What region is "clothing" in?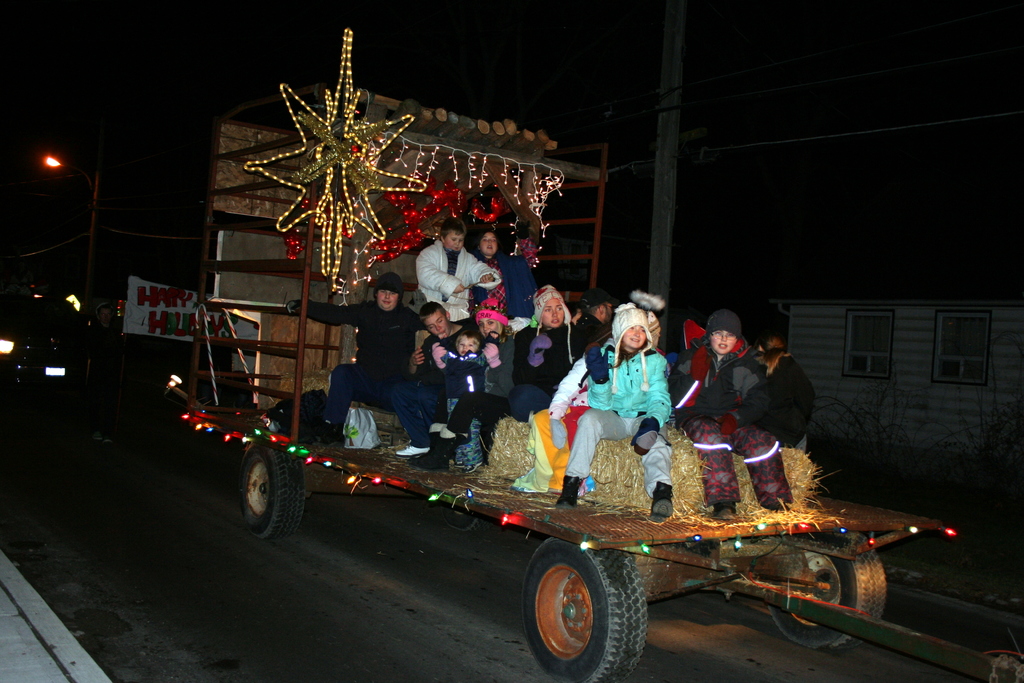
left=447, top=335, right=520, bottom=436.
